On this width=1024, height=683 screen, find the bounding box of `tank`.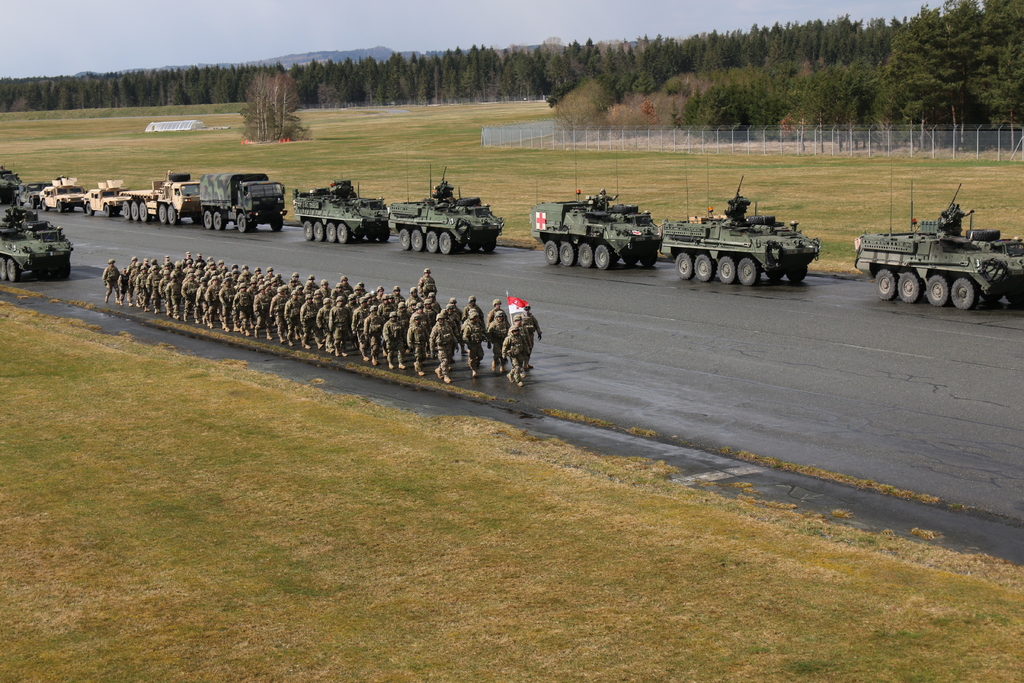
Bounding box: 0/161/24/201.
